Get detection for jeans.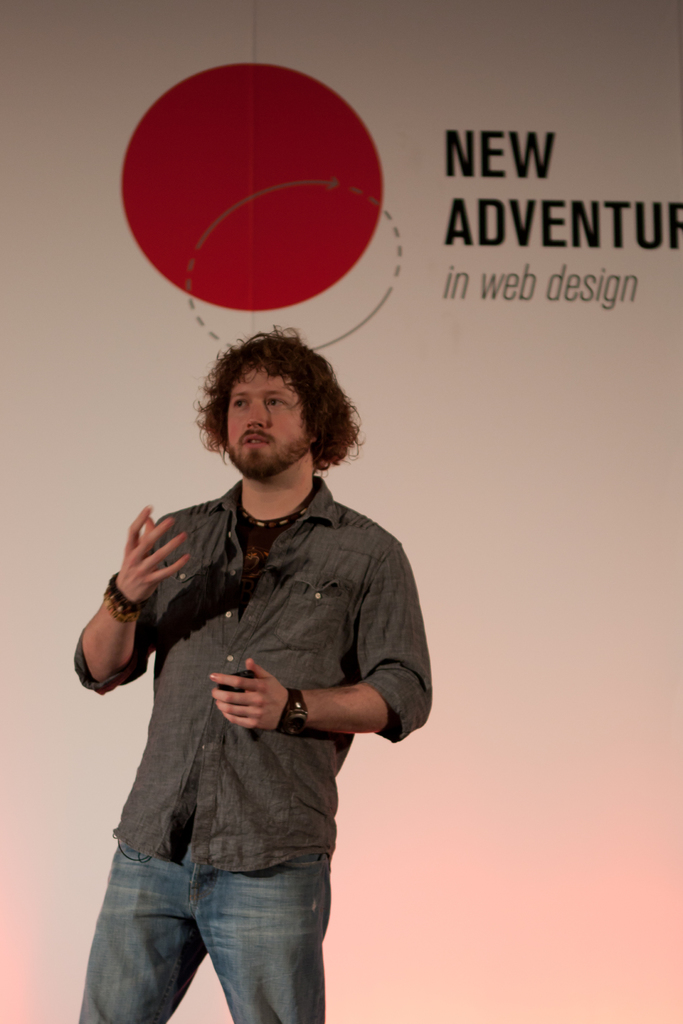
Detection: x1=79, y1=851, x2=341, y2=1023.
